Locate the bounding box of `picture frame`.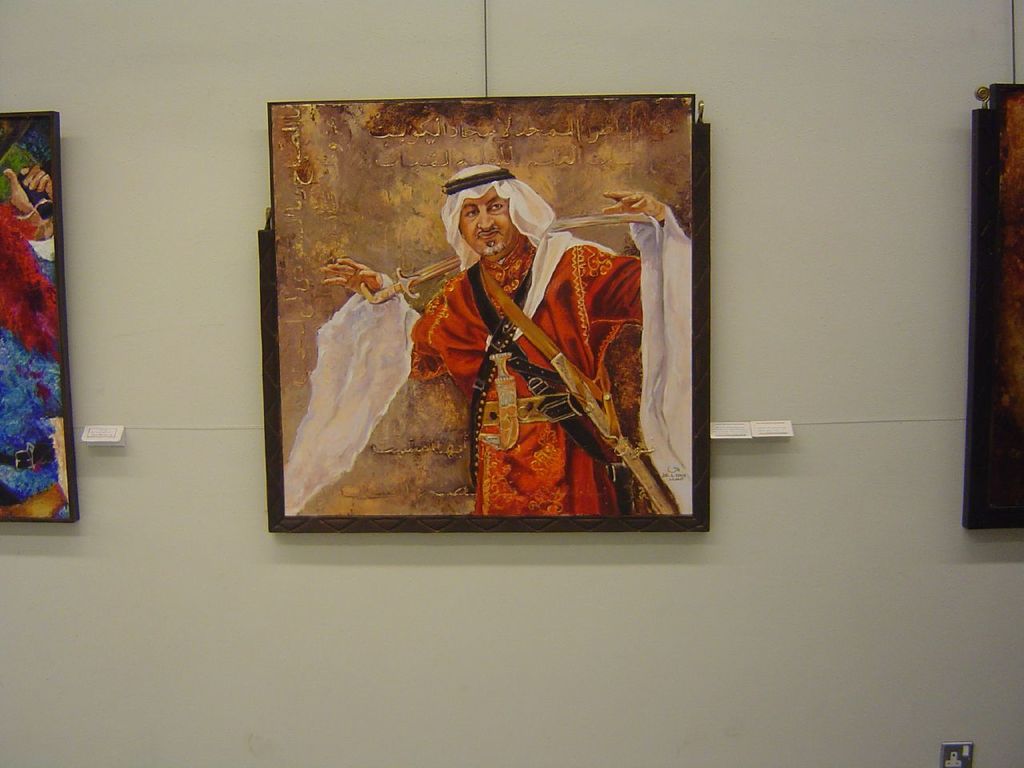
Bounding box: Rect(966, 86, 1023, 534).
